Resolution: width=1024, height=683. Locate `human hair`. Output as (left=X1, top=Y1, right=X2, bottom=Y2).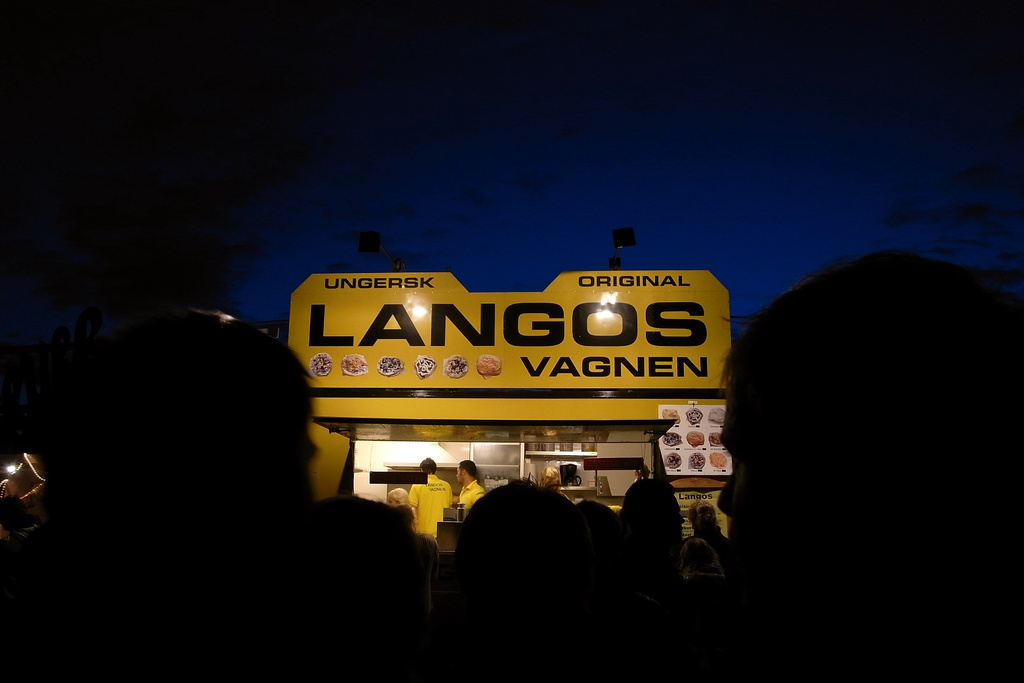
(left=45, top=329, right=367, bottom=639).
